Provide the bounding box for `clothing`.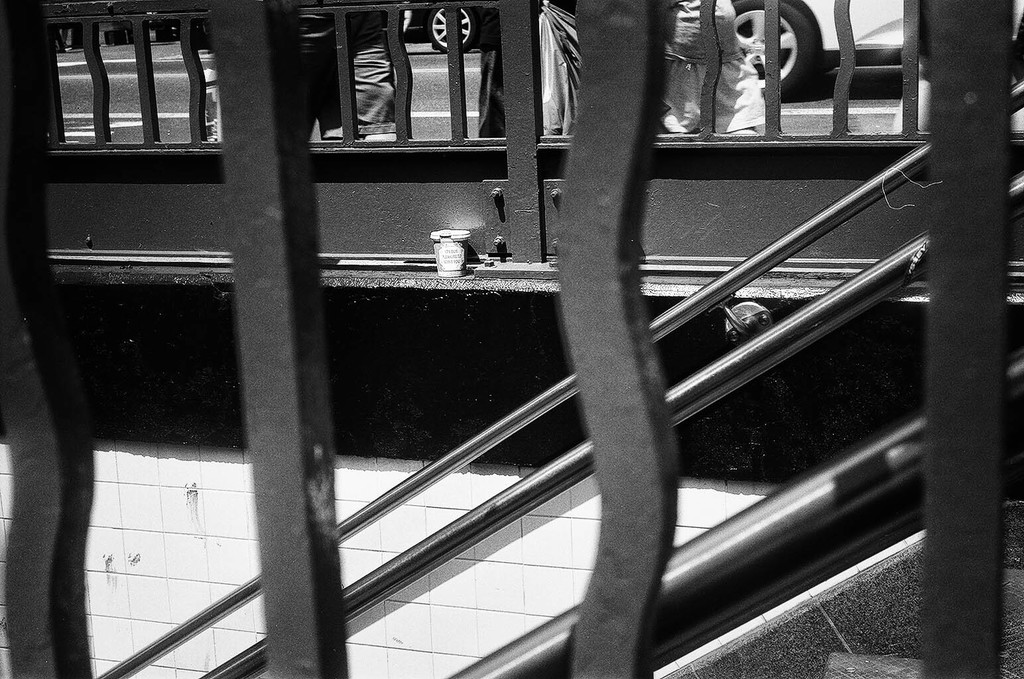
{"left": 517, "top": 15, "right": 602, "bottom": 133}.
